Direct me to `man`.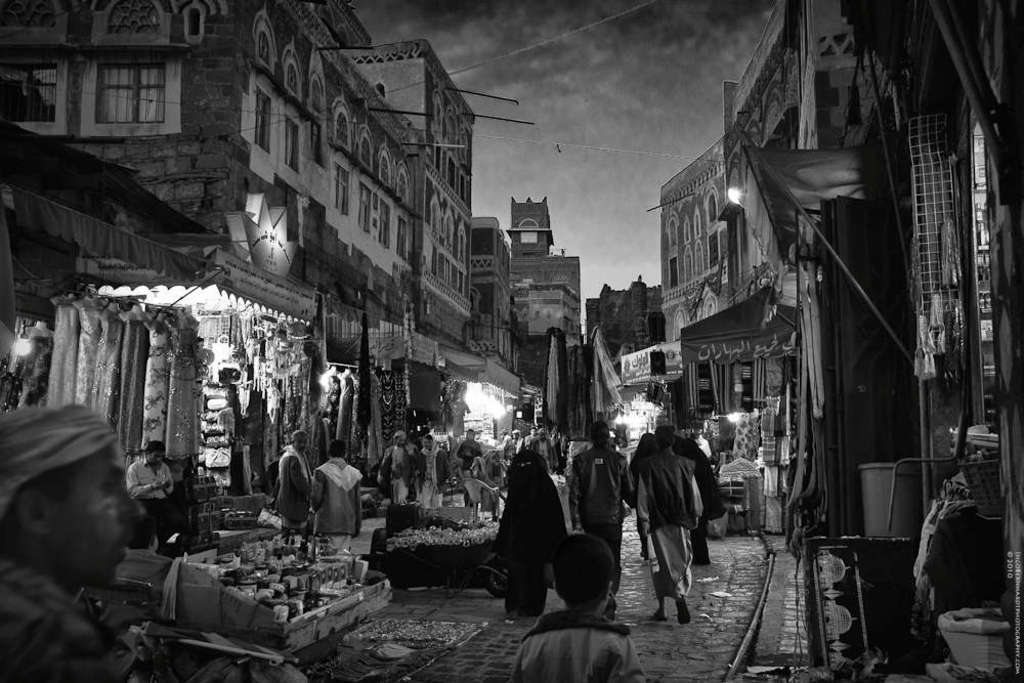
Direction: {"left": 416, "top": 431, "right": 452, "bottom": 506}.
